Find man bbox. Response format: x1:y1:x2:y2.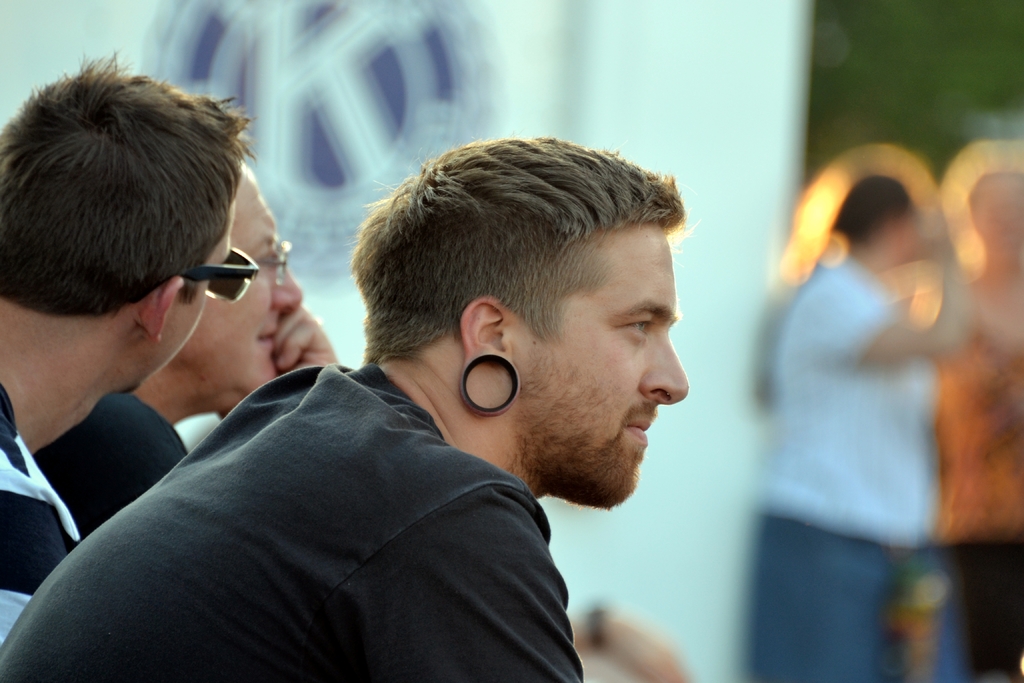
0:134:688:682.
